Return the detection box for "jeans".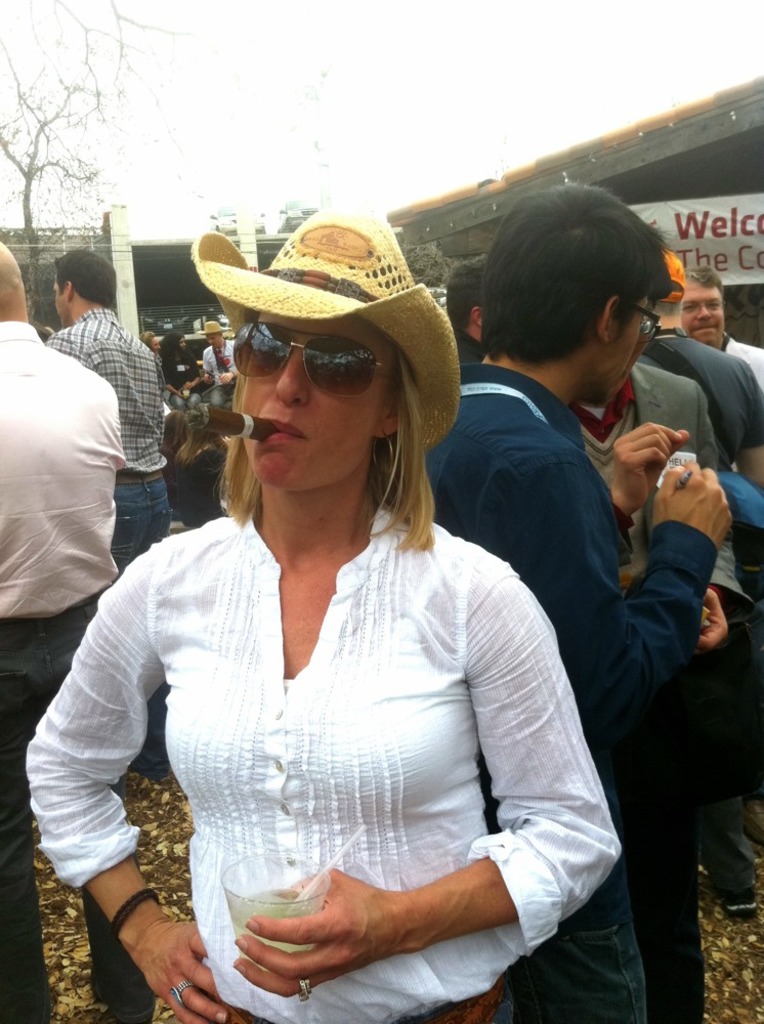
box(111, 471, 172, 776).
